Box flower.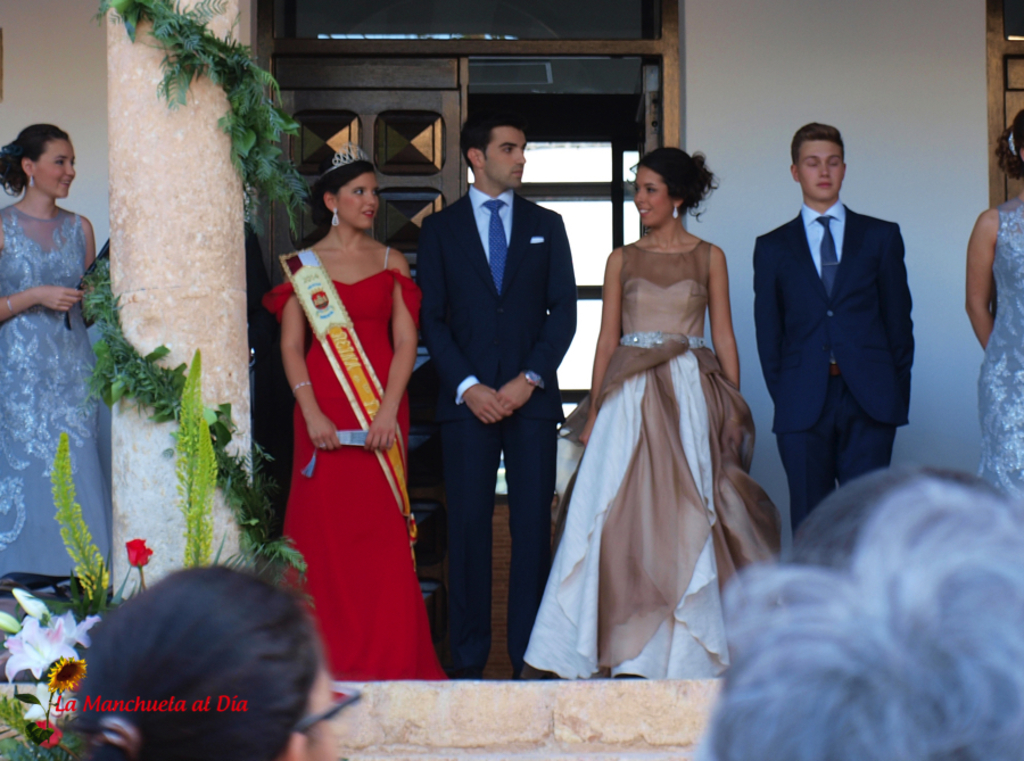
box=[119, 537, 156, 574].
